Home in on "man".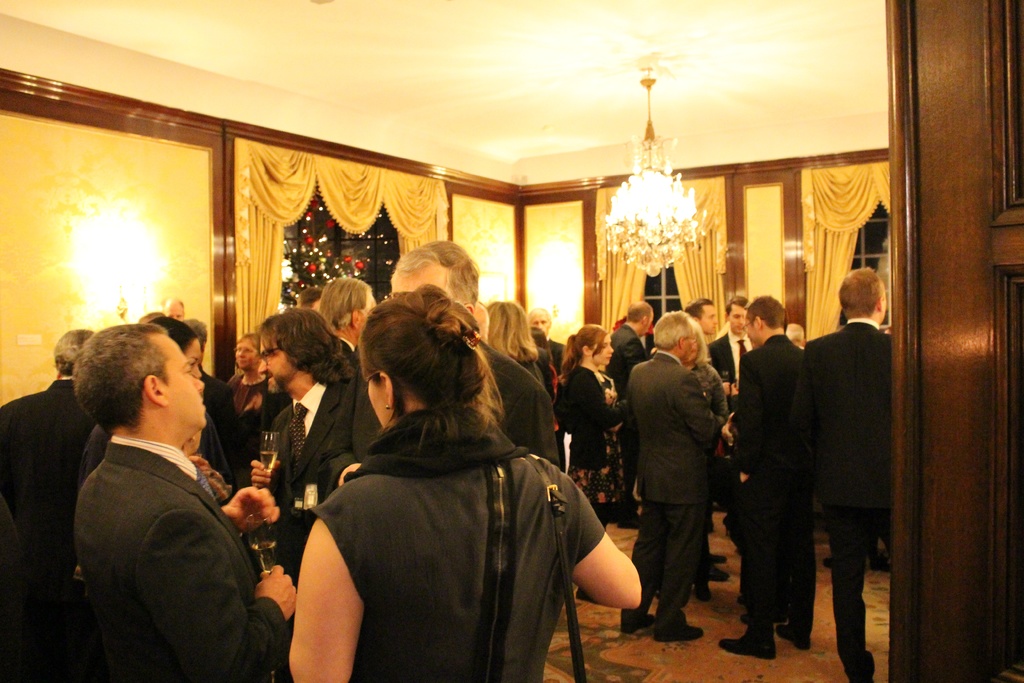
Homed in at crop(706, 294, 746, 404).
